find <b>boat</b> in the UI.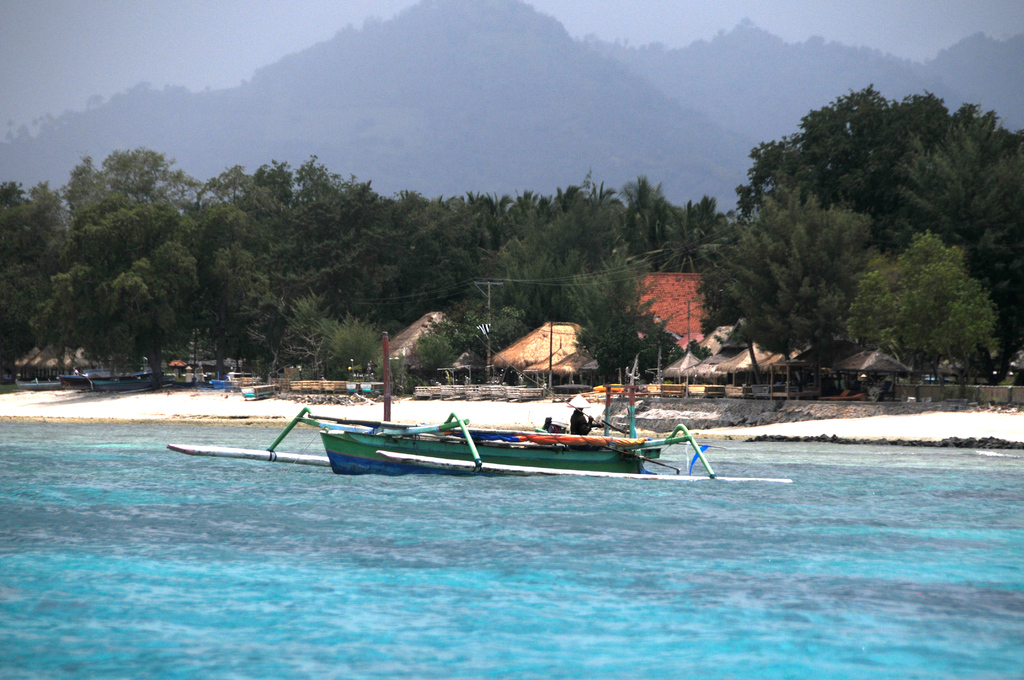
UI element at [left=295, top=398, right=711, bottom=480].
